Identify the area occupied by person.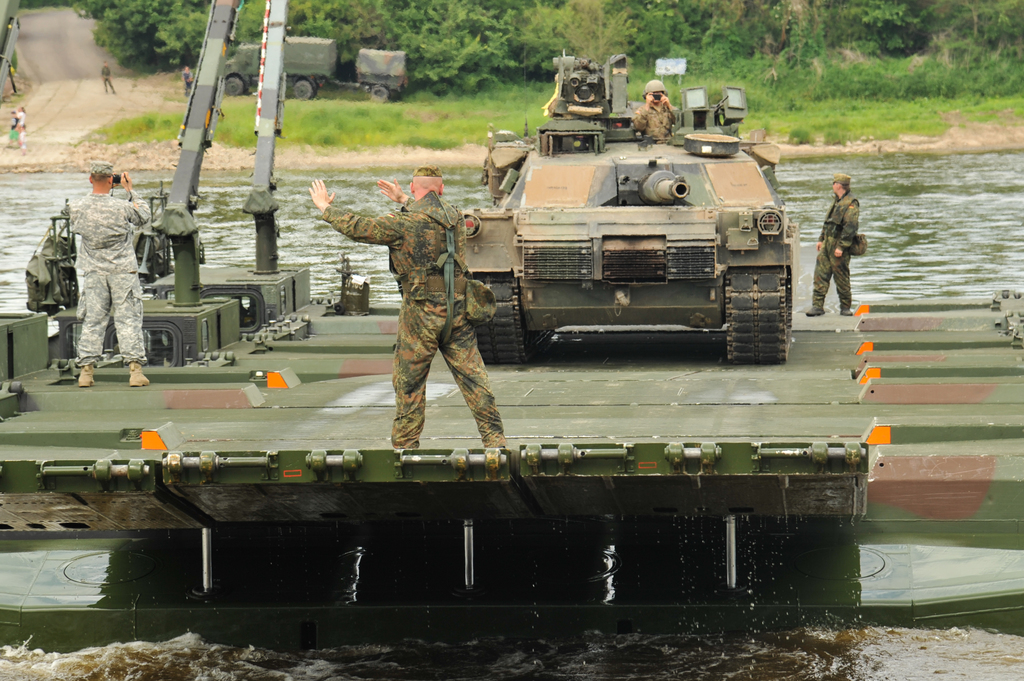
Area: left=304, top=168, right=514, bottom=449.
